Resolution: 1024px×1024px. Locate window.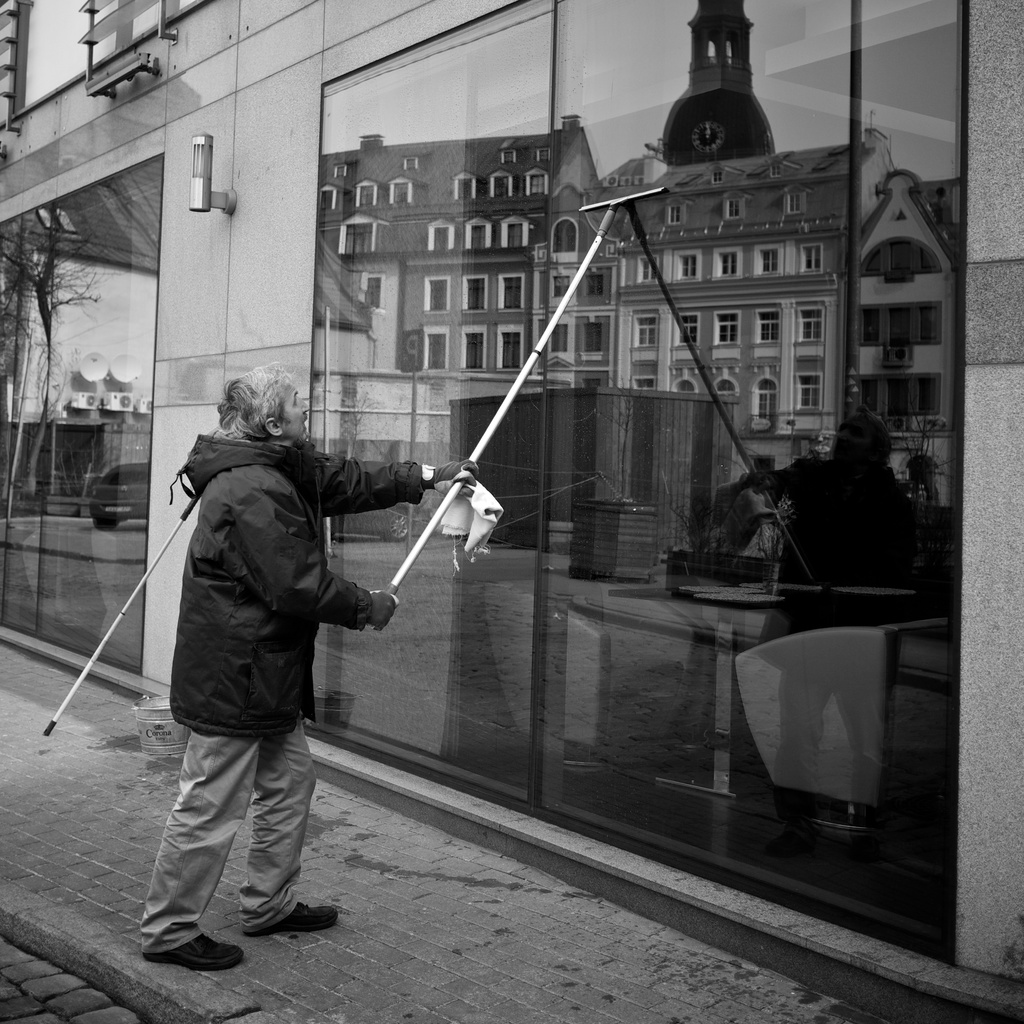
<region>636, 312, 660, 346</region>.
